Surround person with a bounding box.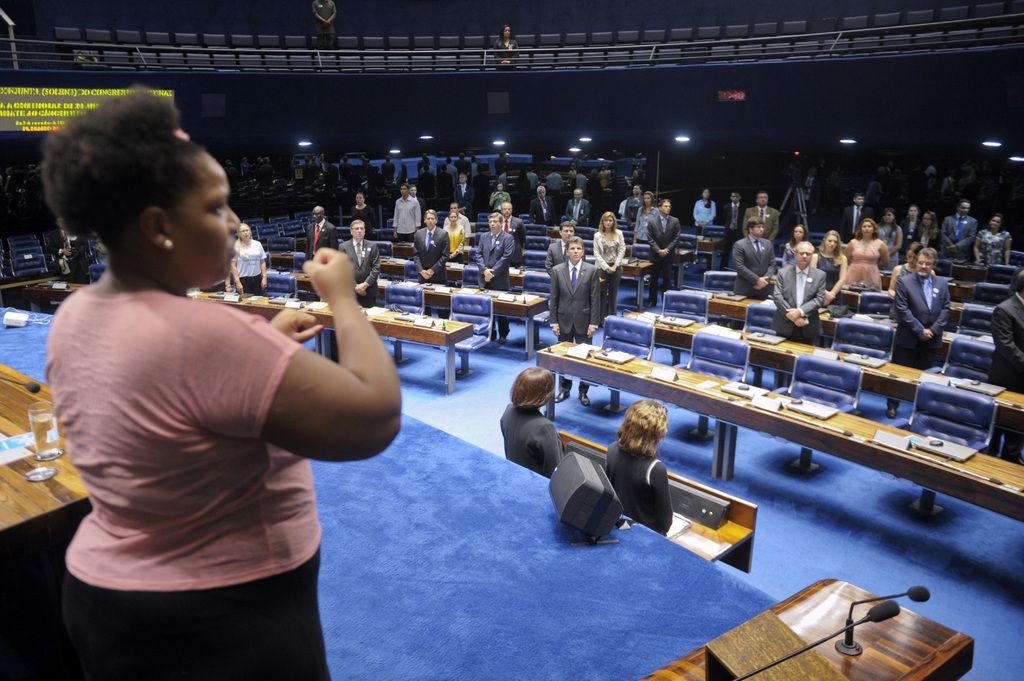
[913, 207, 947, 237].
